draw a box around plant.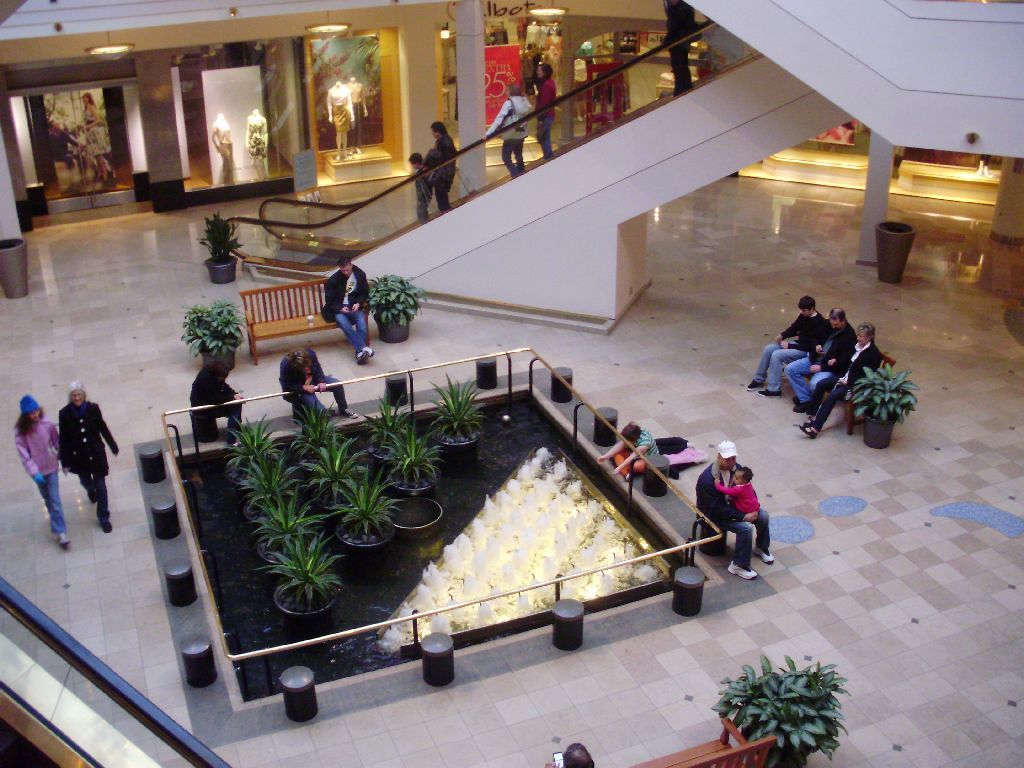
<region>366, 277, 424, 319</region>.
